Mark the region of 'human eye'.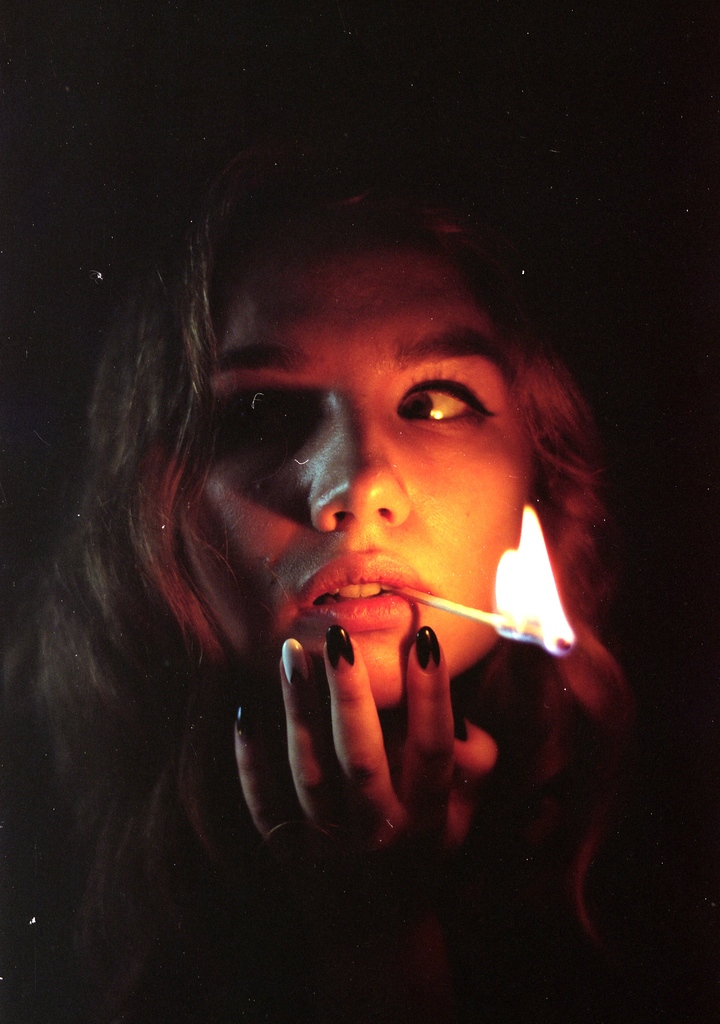
Region: [398, 367, 498, 437].
